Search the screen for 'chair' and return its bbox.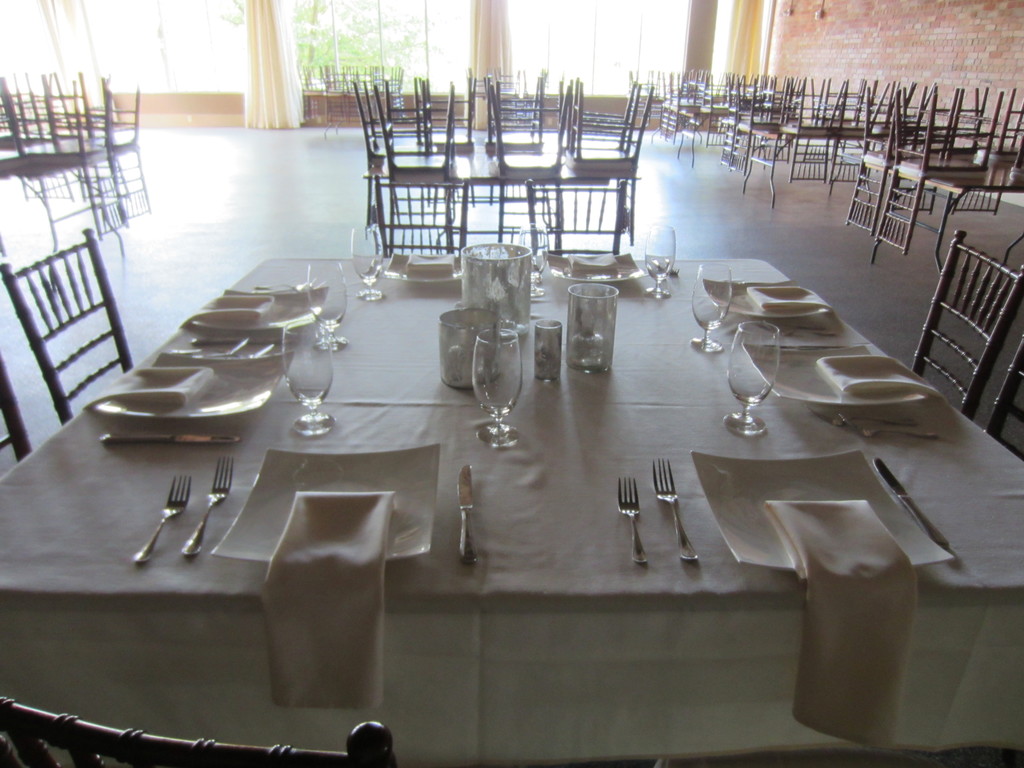
Found: bbox=(0, 223, 134, 429).
